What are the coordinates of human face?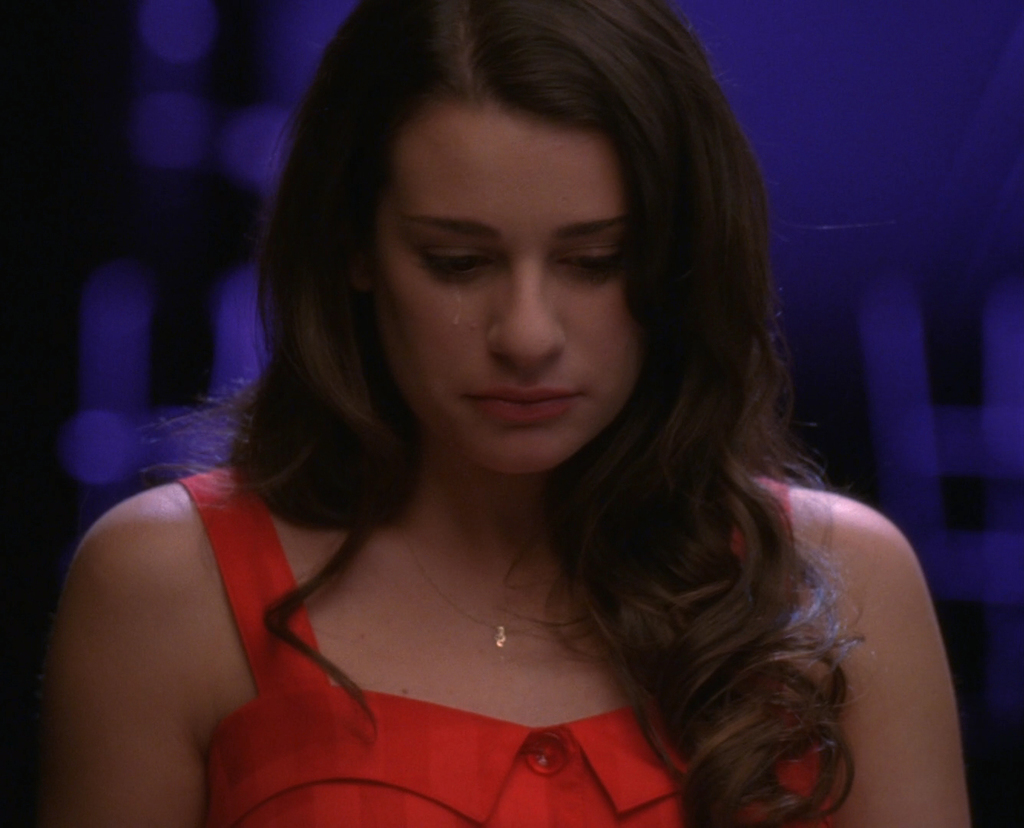
{"left": 359, "top": 101, "right": 646, "bottom": 481}.
